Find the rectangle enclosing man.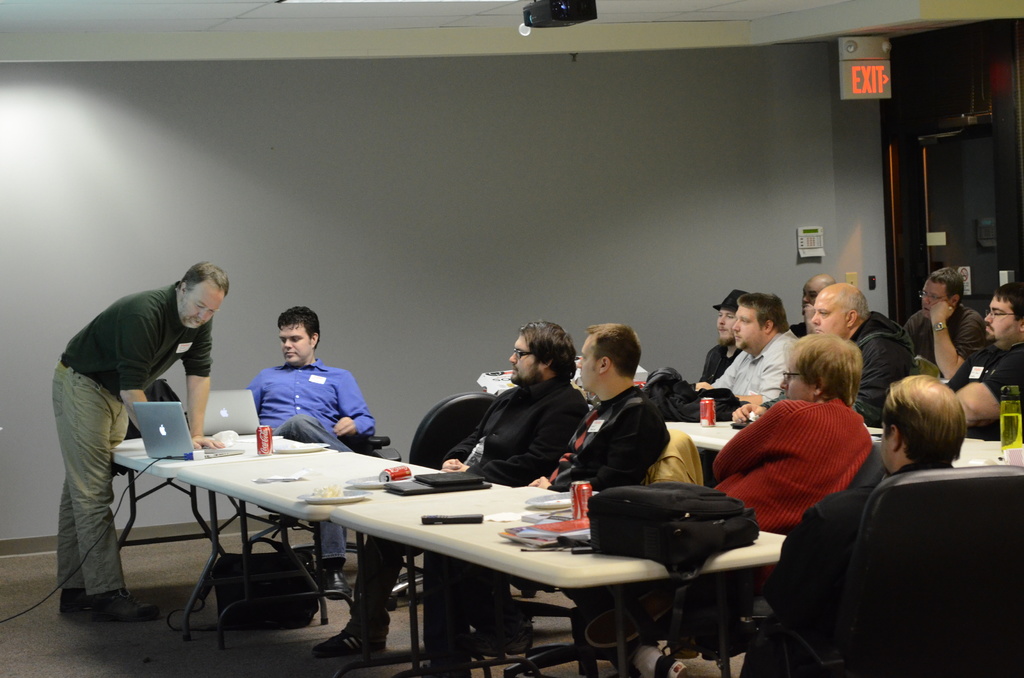
bbox=(932, 284, 1023, 446).
